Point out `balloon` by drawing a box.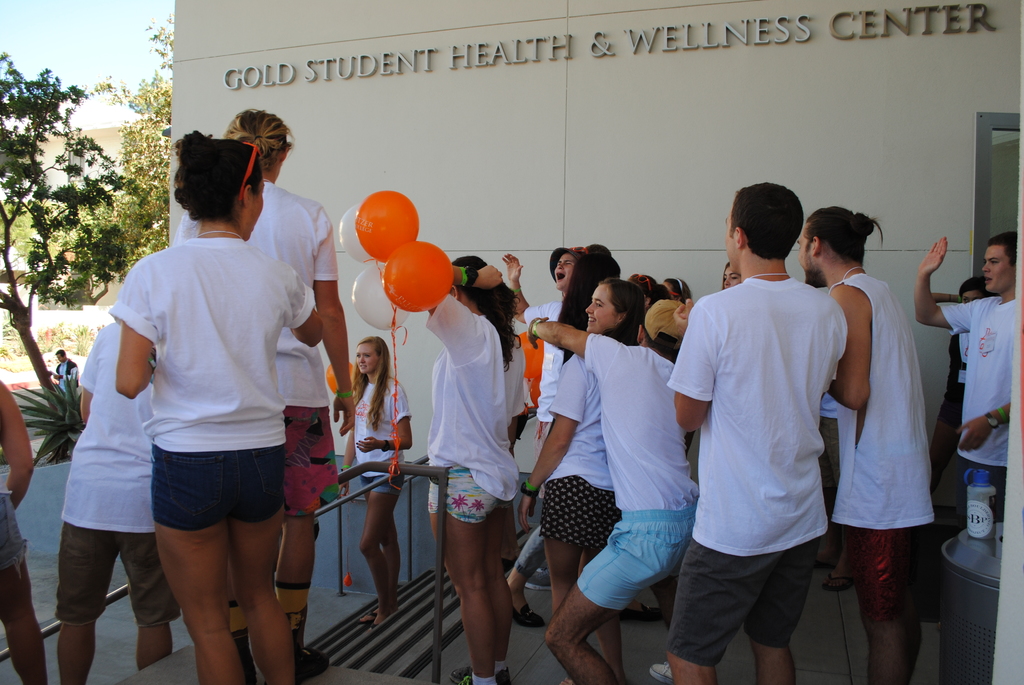
[355,188,420,258].
